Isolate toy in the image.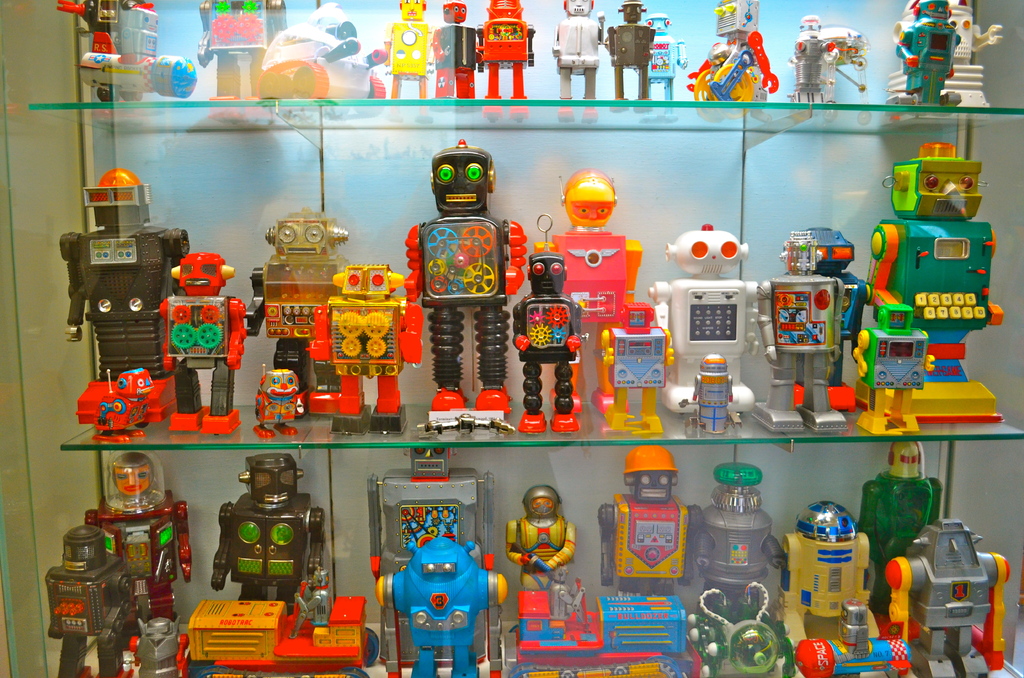
Isolated region: bbox(209, 448, 335, 620).
